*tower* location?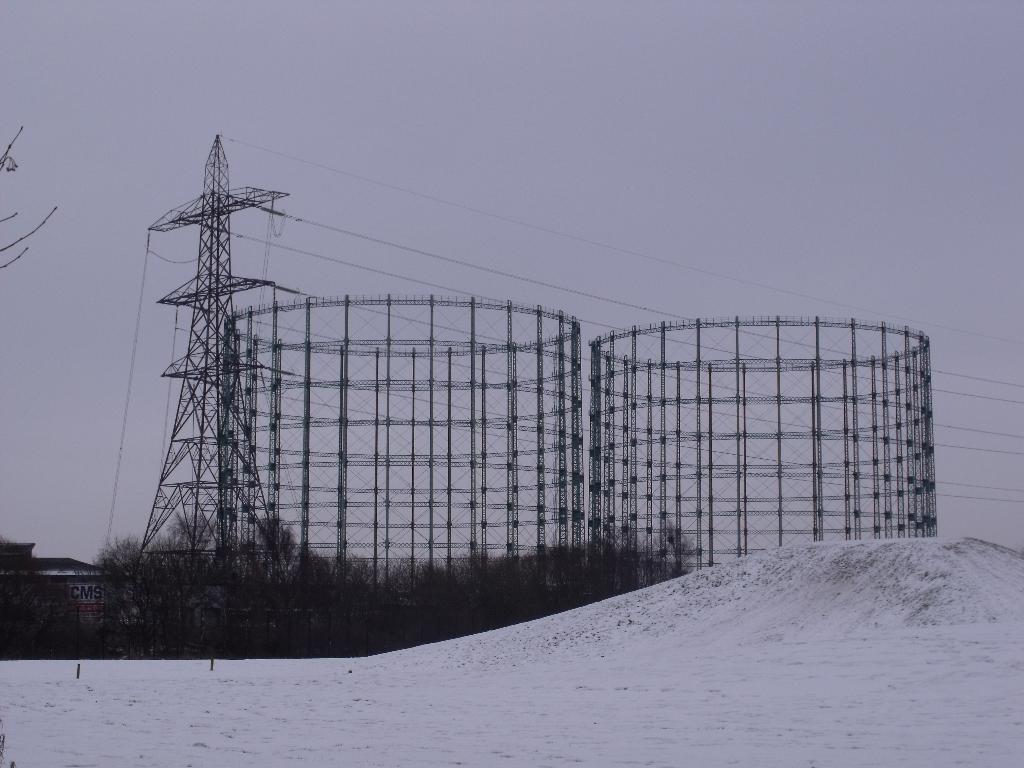
<region>579, 316, 939, 596</region>
